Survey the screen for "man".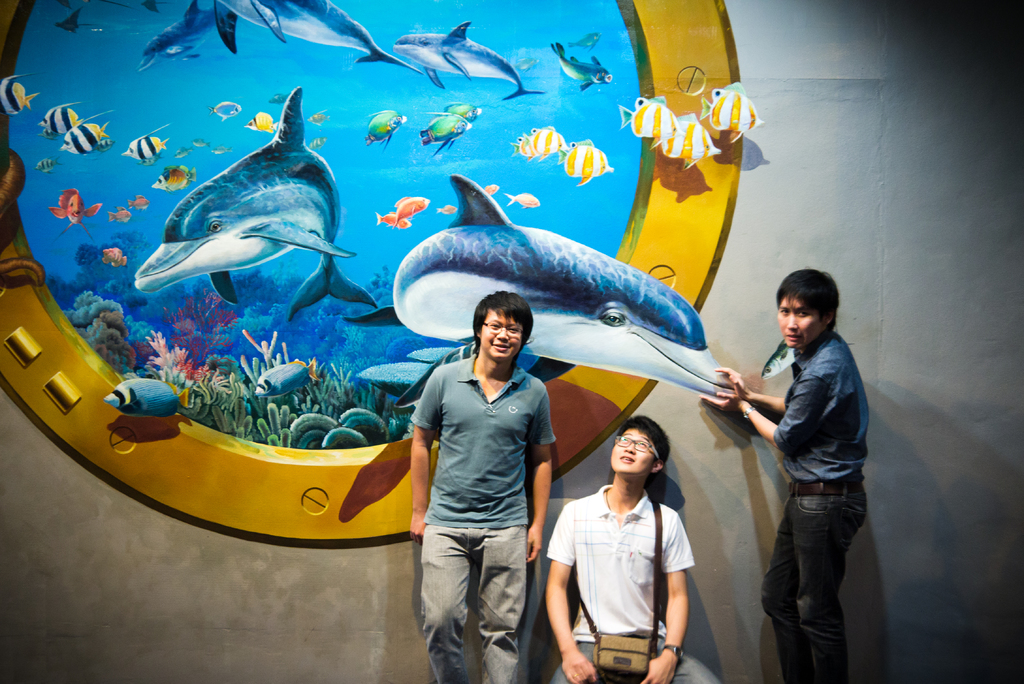
Survey found: [696,268,866,683].
